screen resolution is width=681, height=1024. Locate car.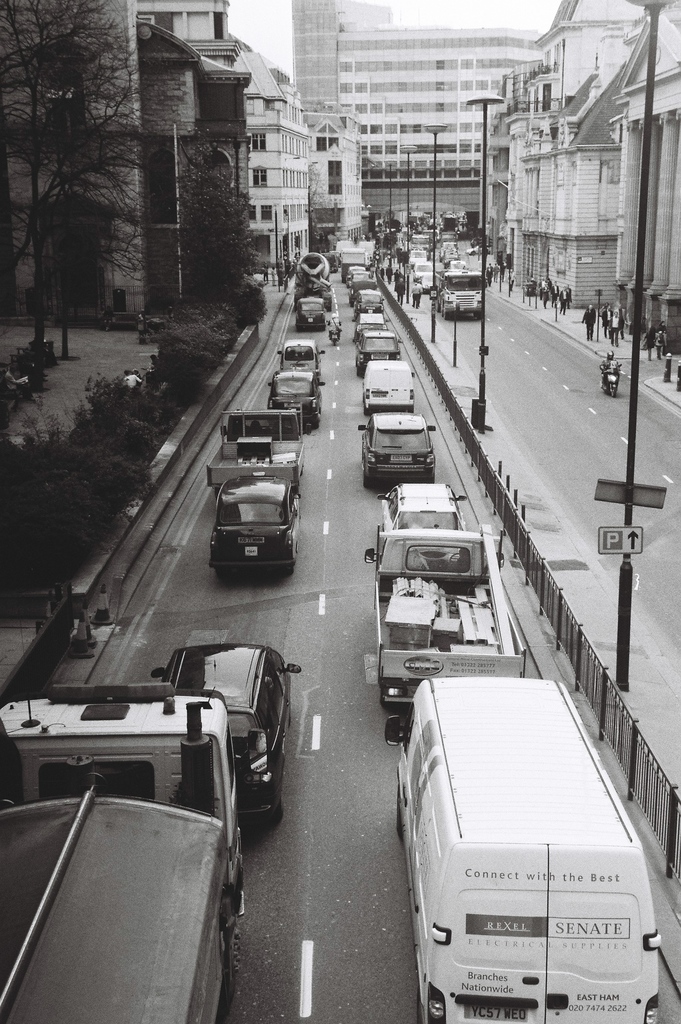
(x1=268, y1=369, x2=318, y2=430).
